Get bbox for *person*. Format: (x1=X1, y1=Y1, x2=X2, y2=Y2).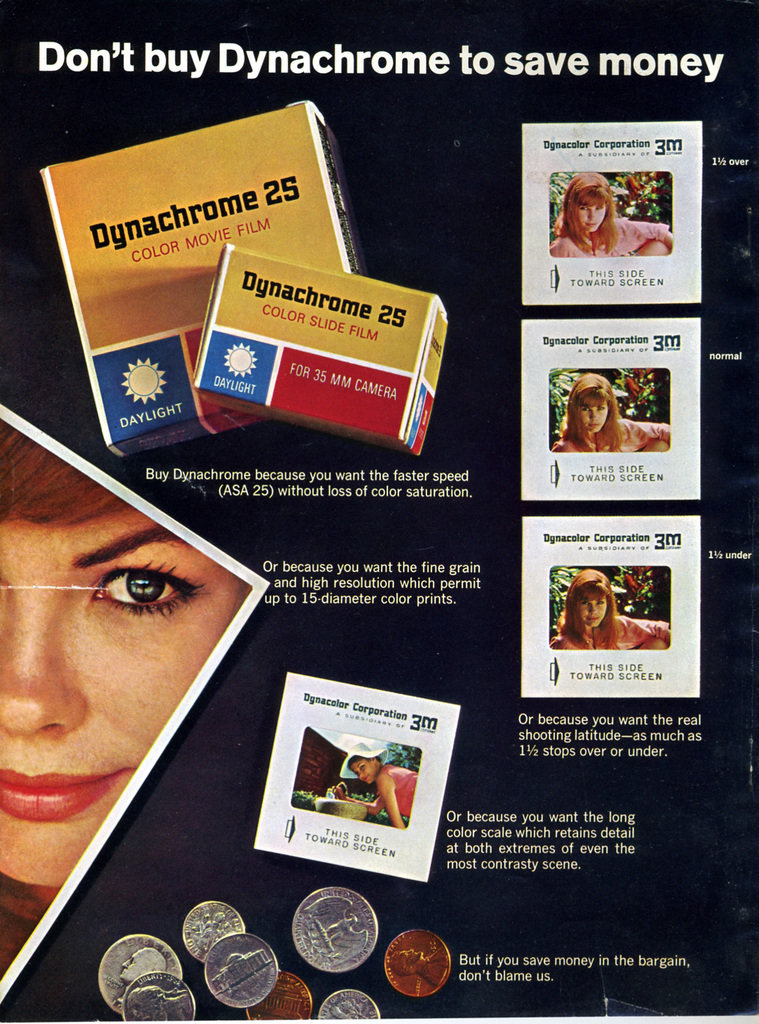
(x1=537, y1=570, x2=677, y2=655).
